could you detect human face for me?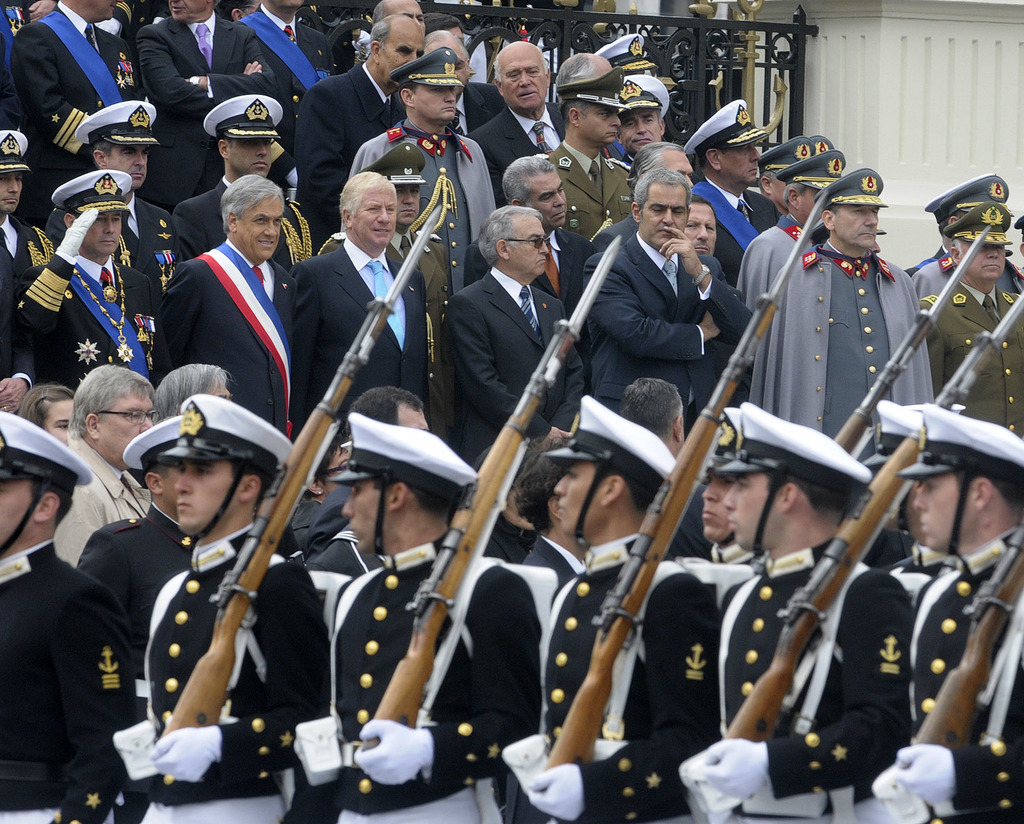
Detection result: <box>341,477,388,551</box>.
